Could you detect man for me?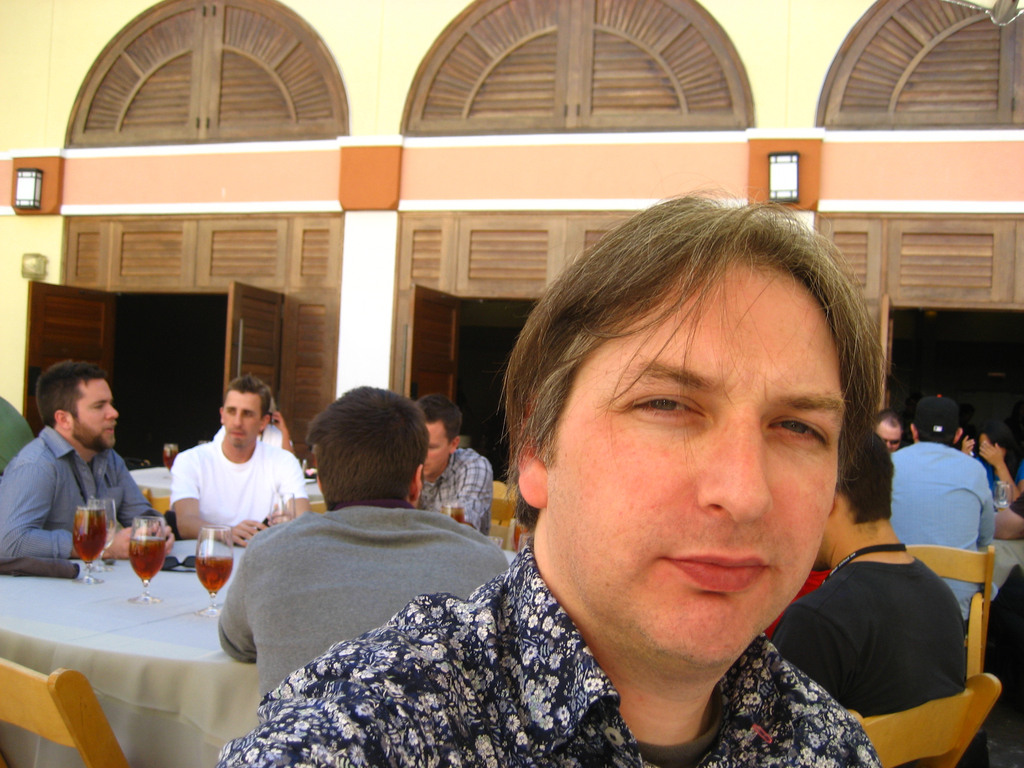
Detection result: [x1=216, y1=378, x2=505, y2=686].
